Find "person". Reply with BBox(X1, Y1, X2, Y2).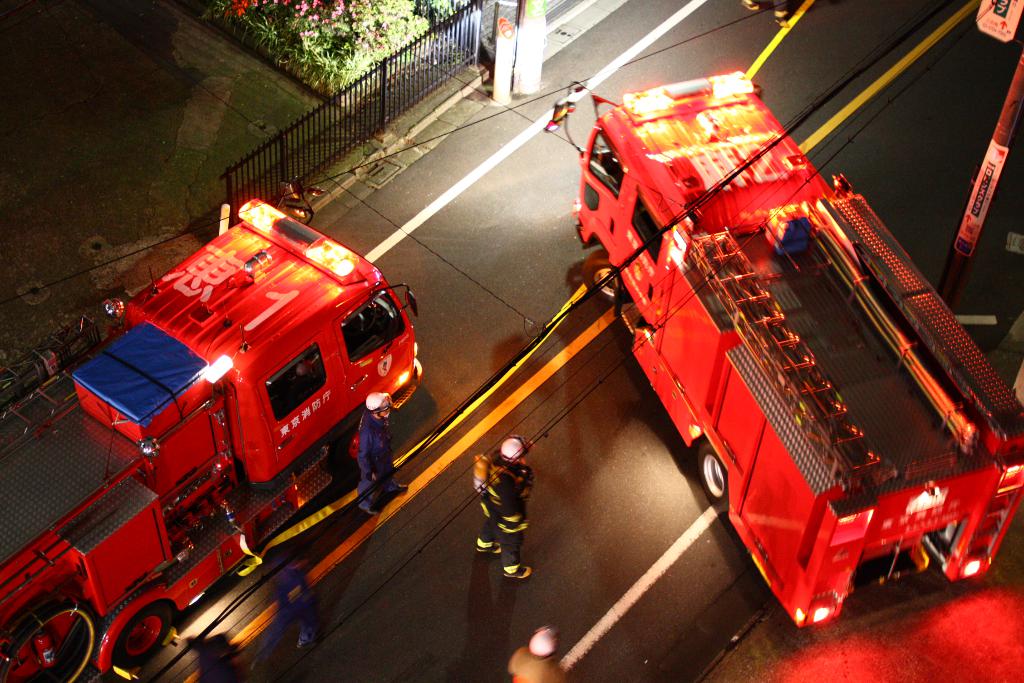
BBox(248, 549, 326, 670).
